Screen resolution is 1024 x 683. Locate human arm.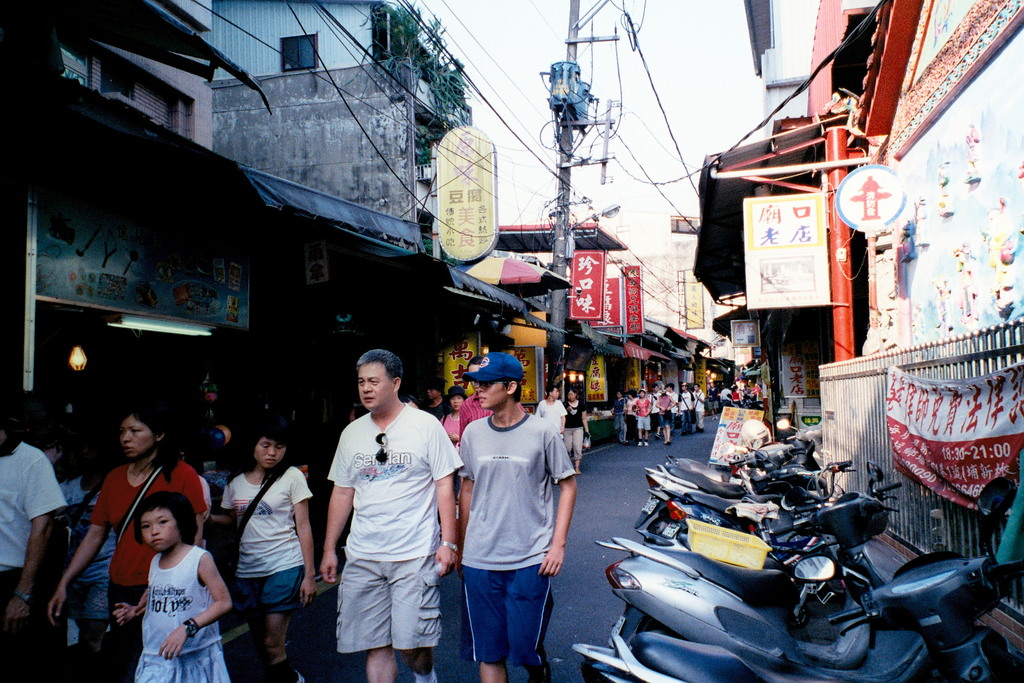
bbox(45, 472, 114, 631).
